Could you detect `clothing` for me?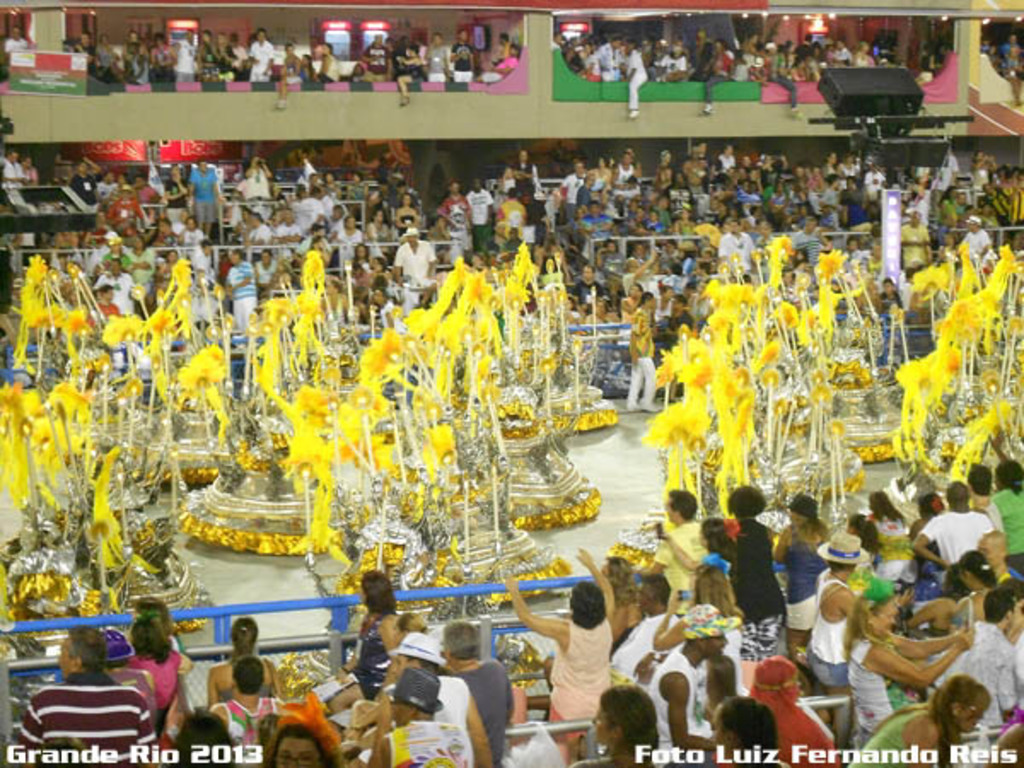
Detection result: [x1=925, y1=512, x2=988, y2=563].
